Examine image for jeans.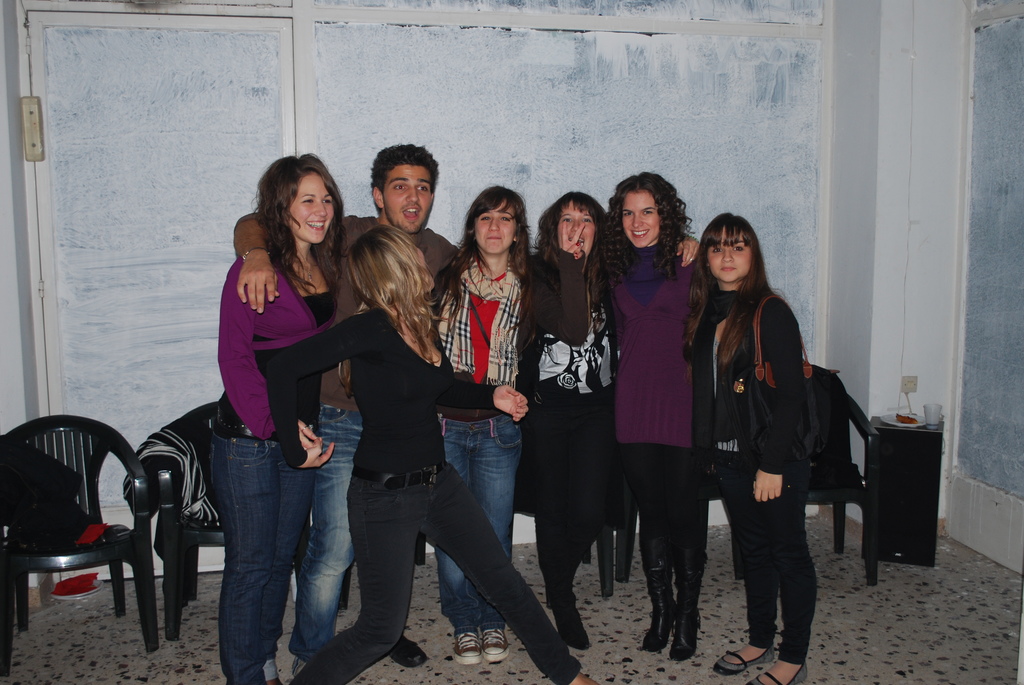
Examination result: pyautogui.locateOnScreen(436, 412, 522, 633).
